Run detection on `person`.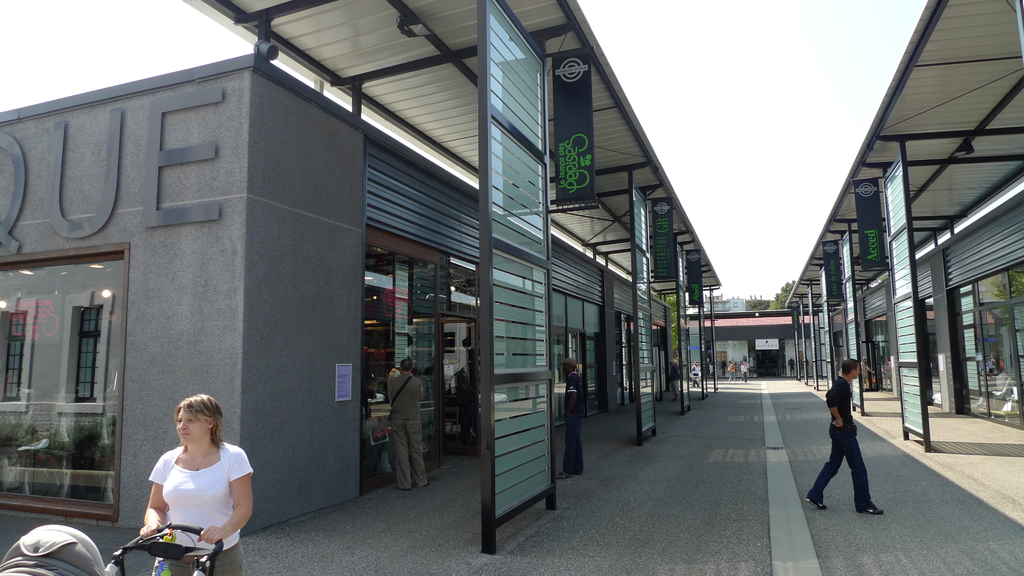
Result: {"x1": 821, "y1": 361, "x2": 882, "y2": 511}.
